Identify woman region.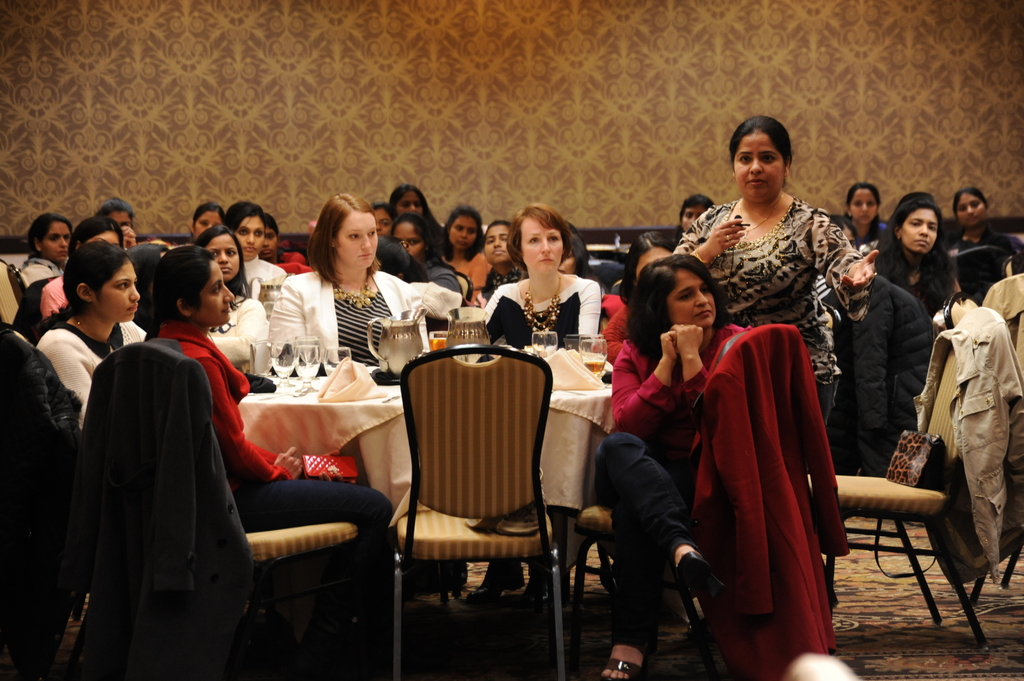
Region: region(837, 182, 896, 262).
